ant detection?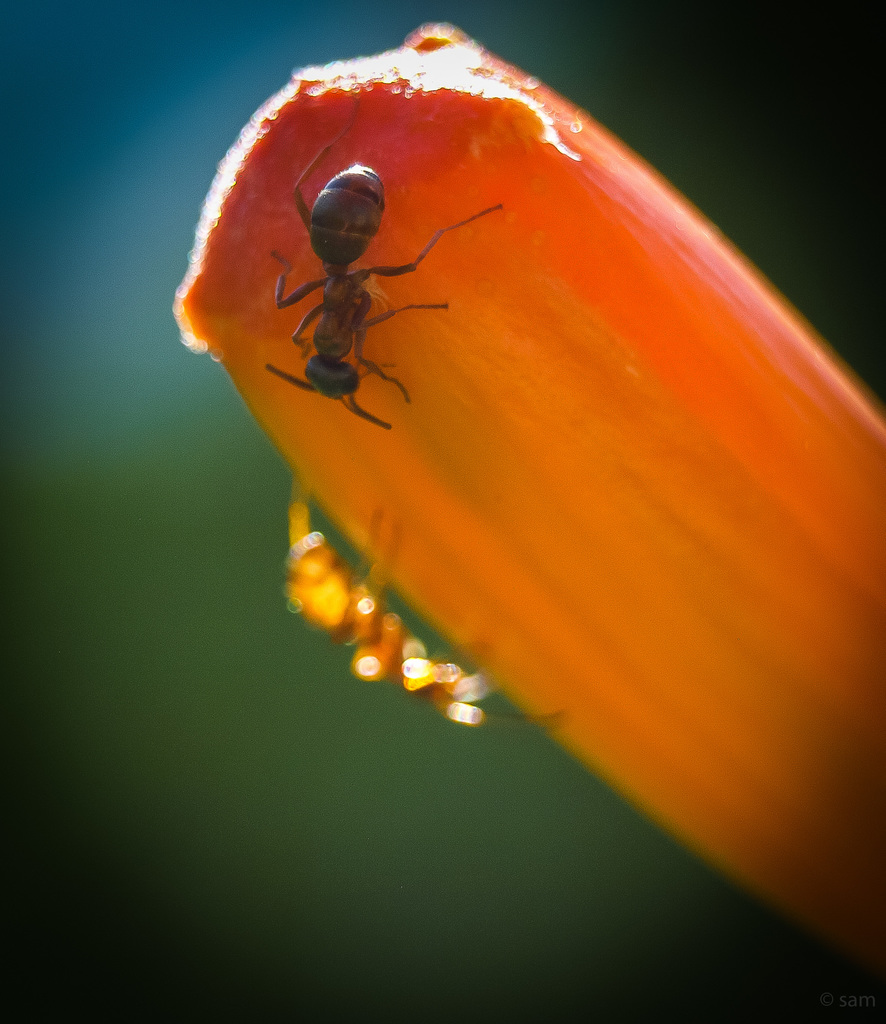
<bbox>246, 95, 514, 428</bbox>
